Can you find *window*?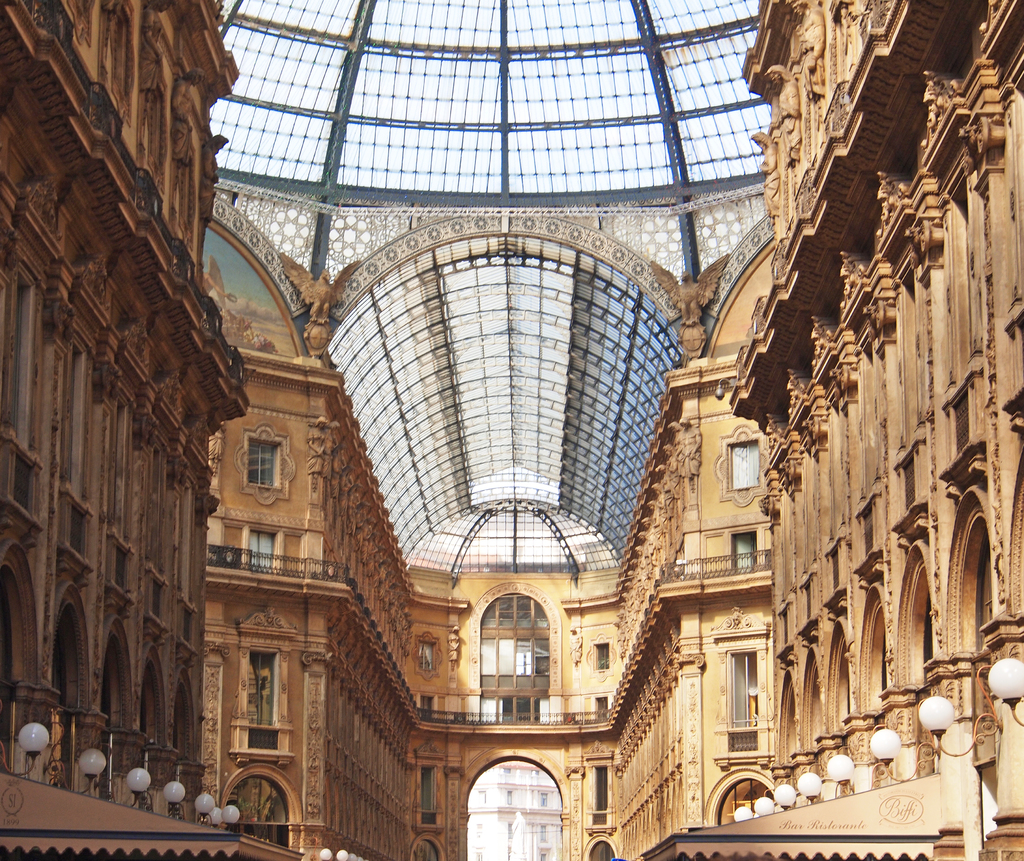
Yes, bounding box: left=243, top=428, right=281, bottom=489.
